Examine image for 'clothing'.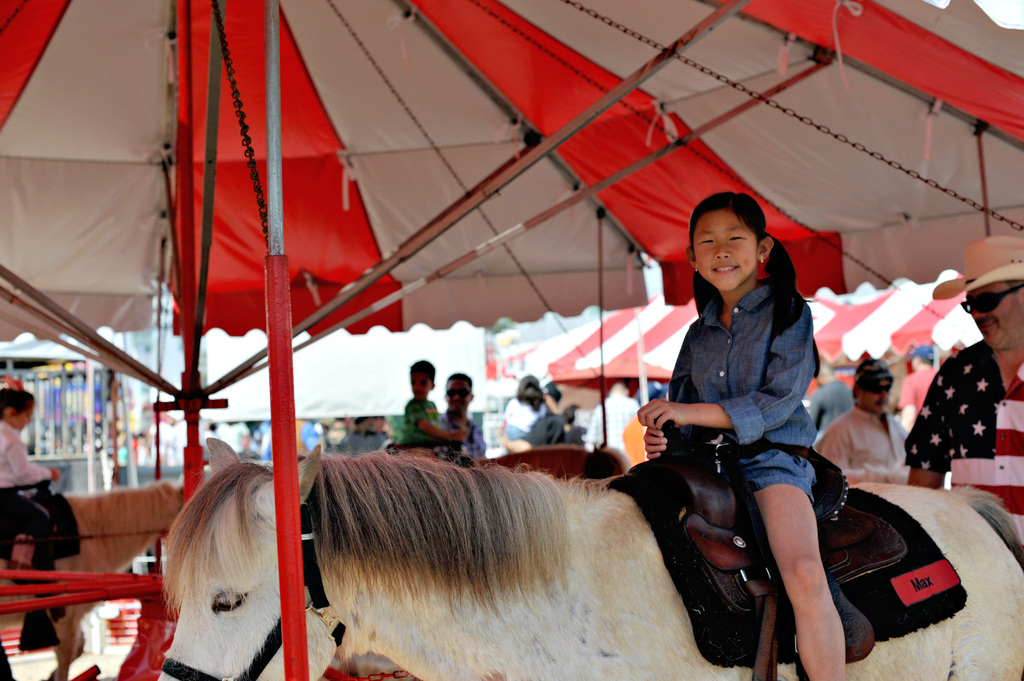
Examination result: 812/401/920/490.
